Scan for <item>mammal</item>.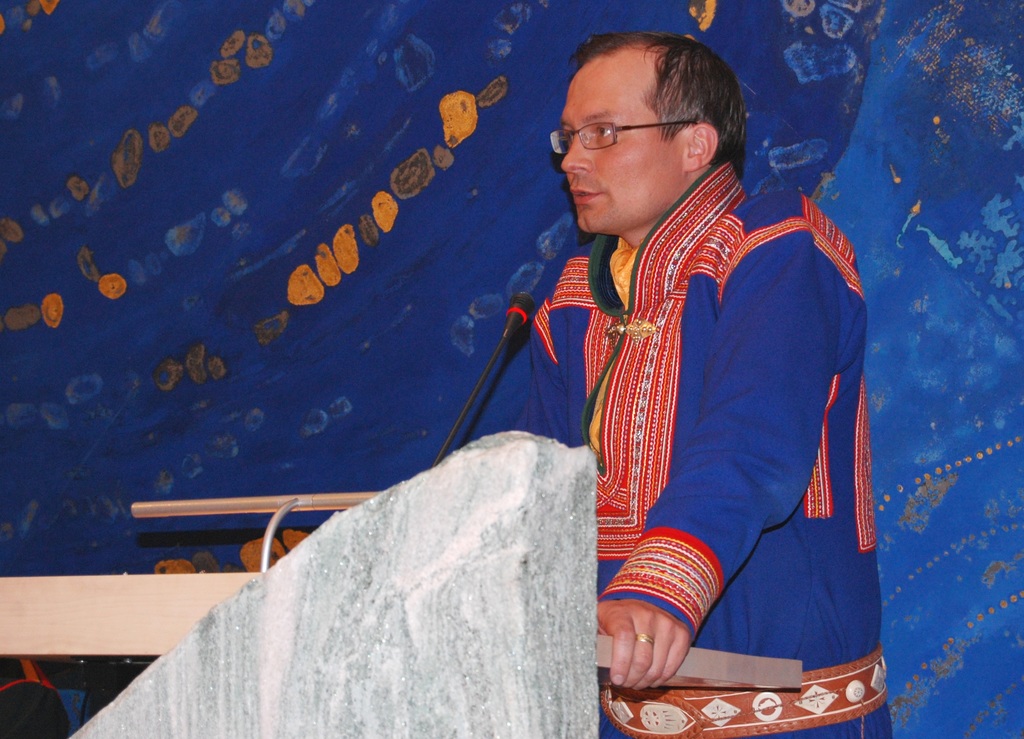
Scan result: {"x1": 452, "y1": 70, "x2": 884, "y2": 715}.
